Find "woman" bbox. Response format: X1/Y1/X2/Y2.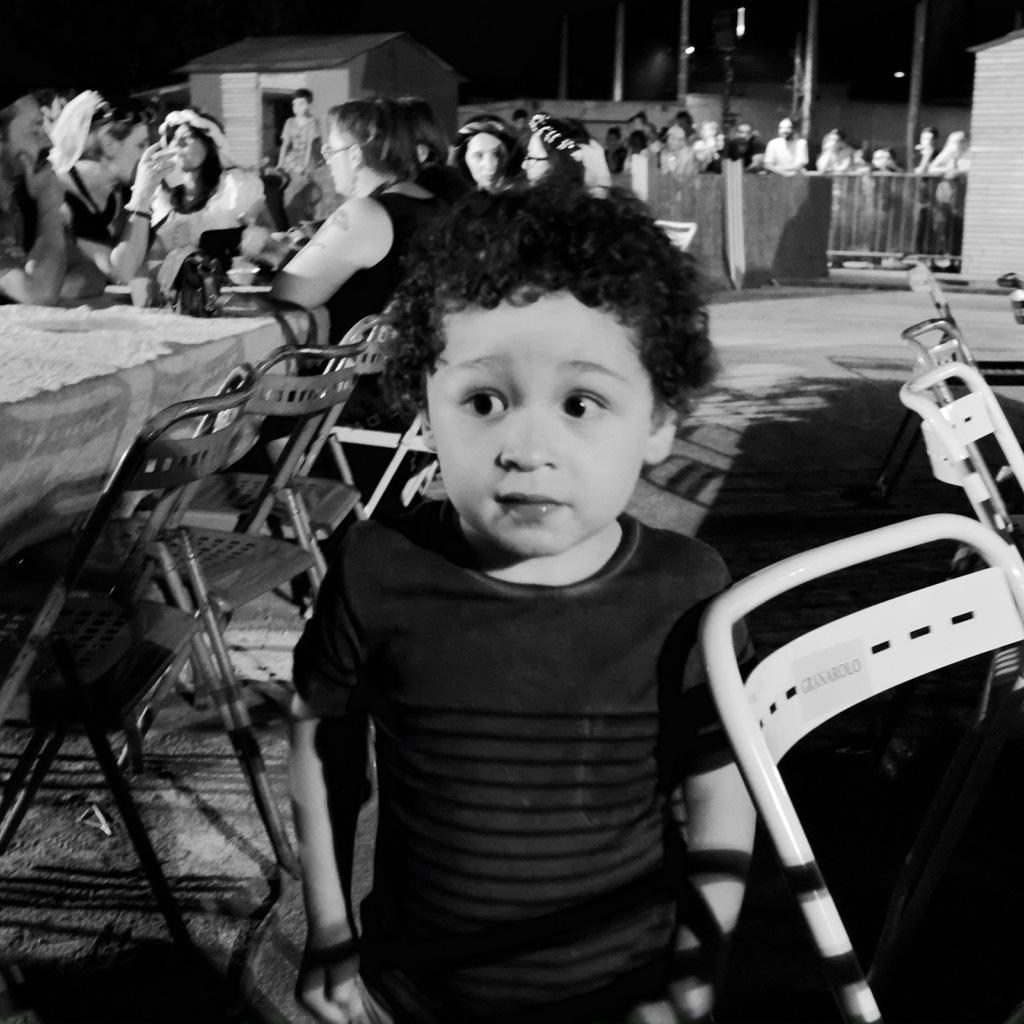
454/109/536/207.
